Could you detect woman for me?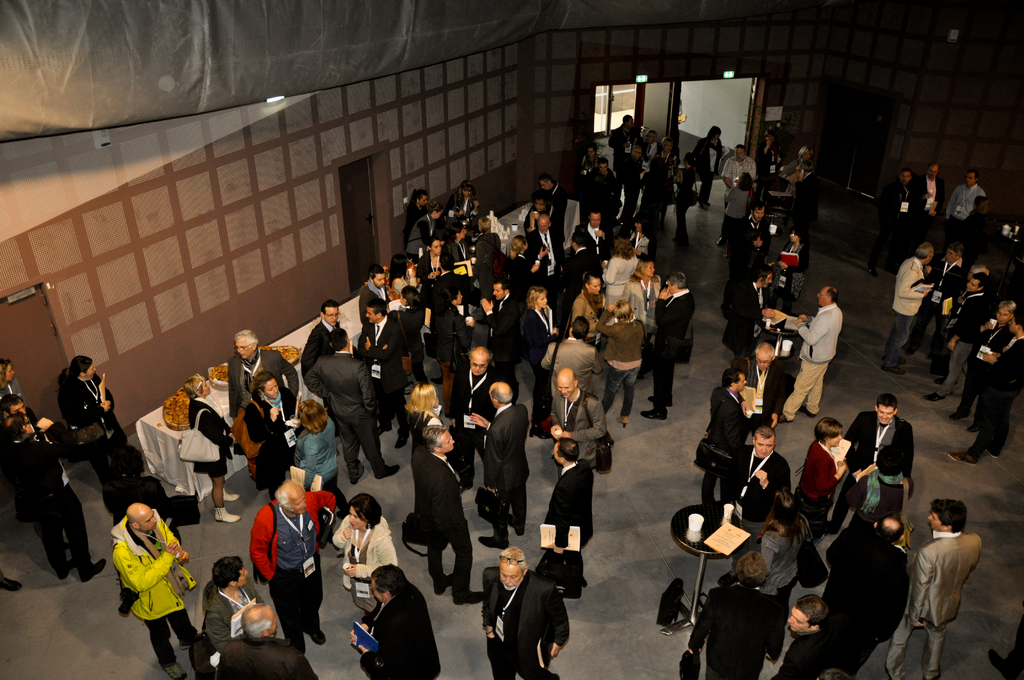
Detection result: bbox=(184, 375, 239, 522).
